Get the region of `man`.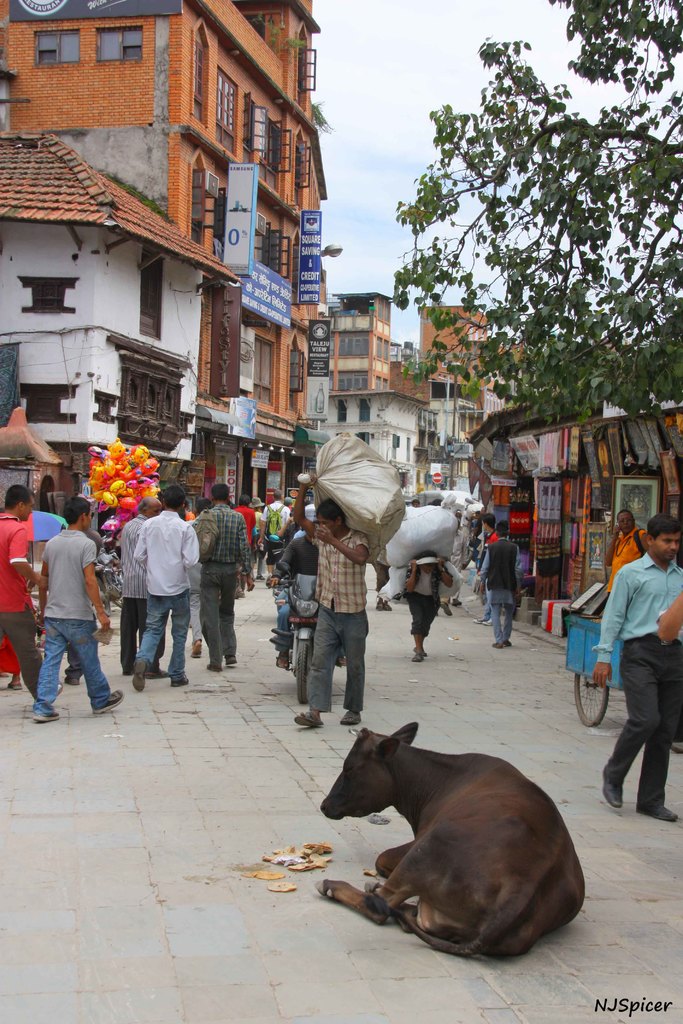
select_region(267, 499, 349, 669).
